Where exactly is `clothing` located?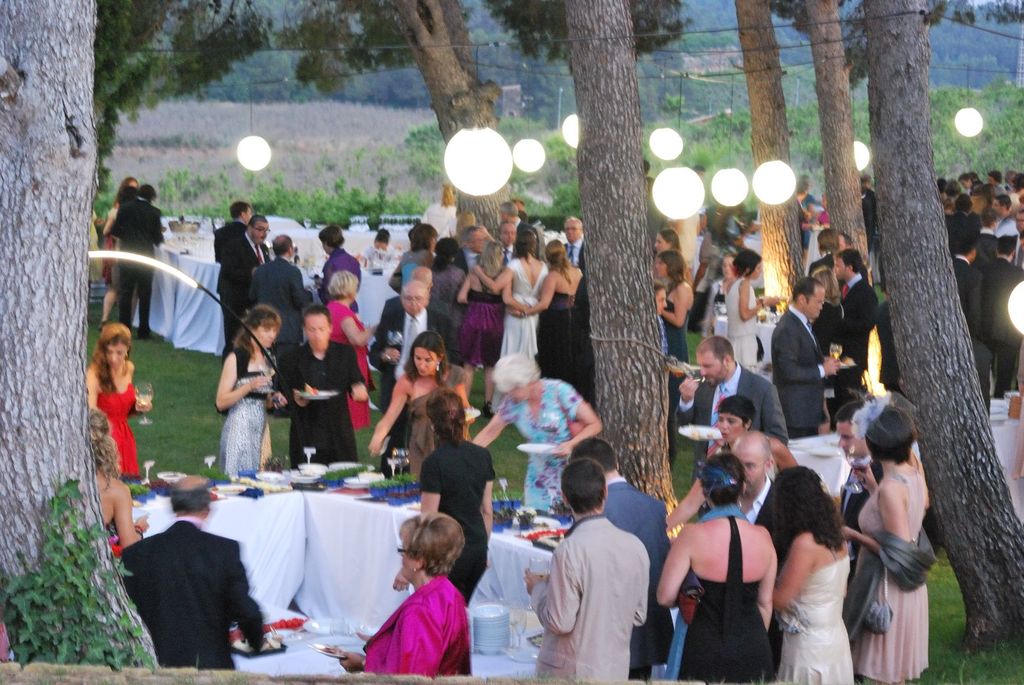
Its bounding box is <region>835, 276, 863, 382</region>.
